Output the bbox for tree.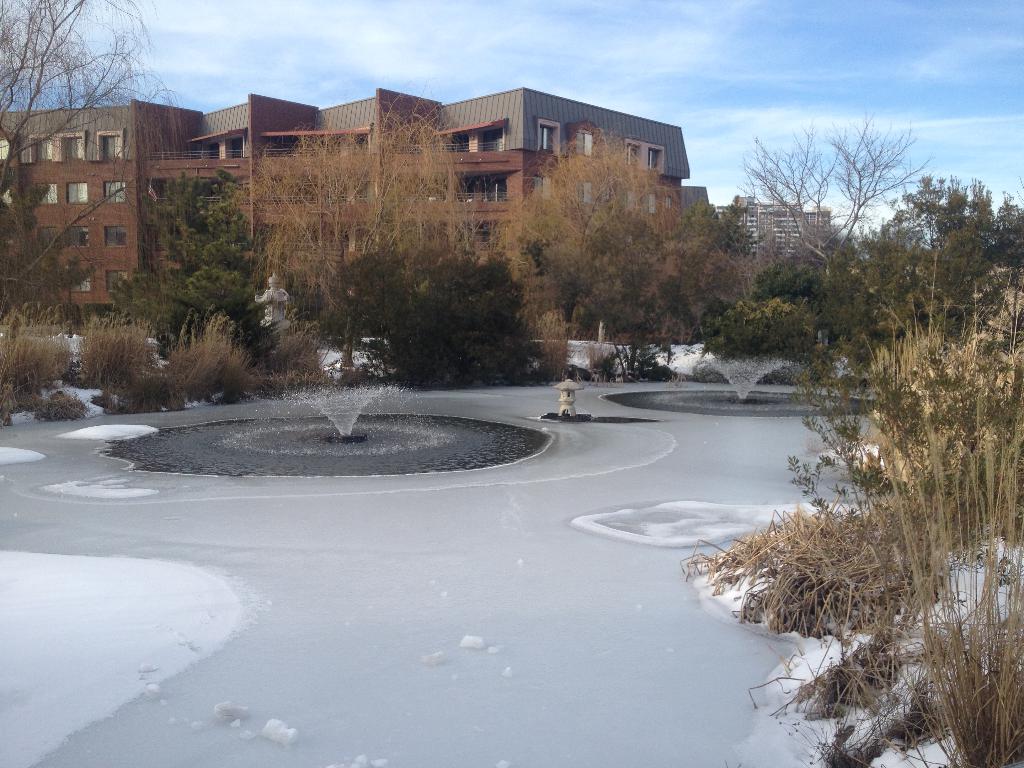
region(0, 0, 178, 303).
